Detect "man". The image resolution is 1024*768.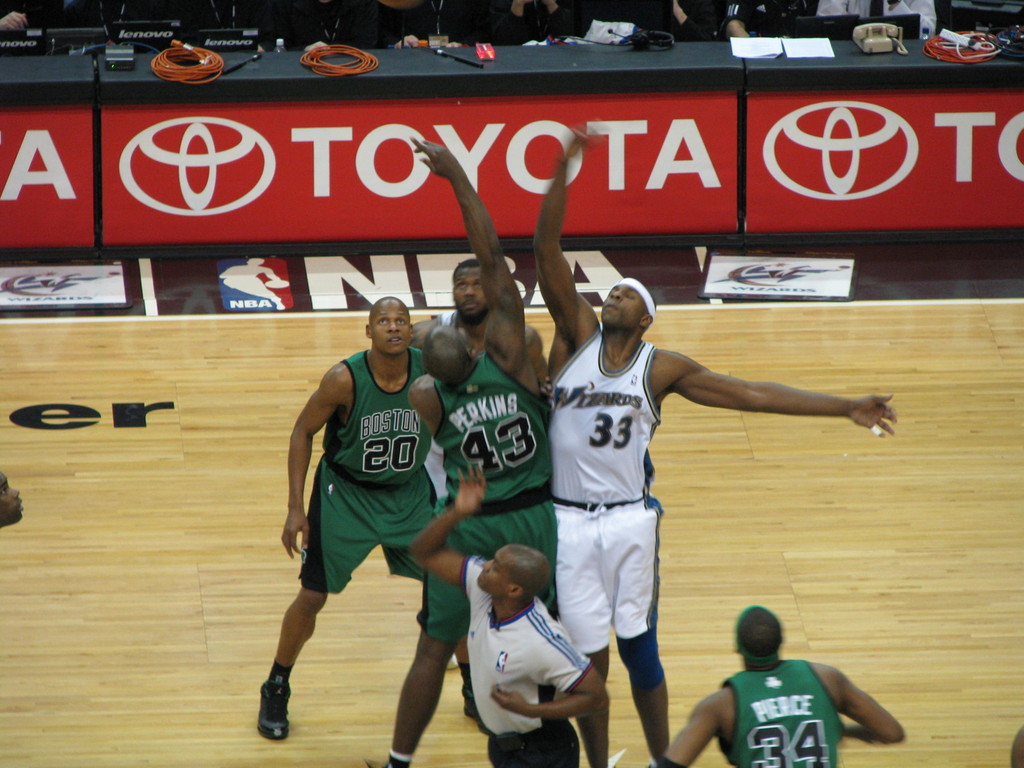
x1=412 y1=464 x2=610 y2=767.
